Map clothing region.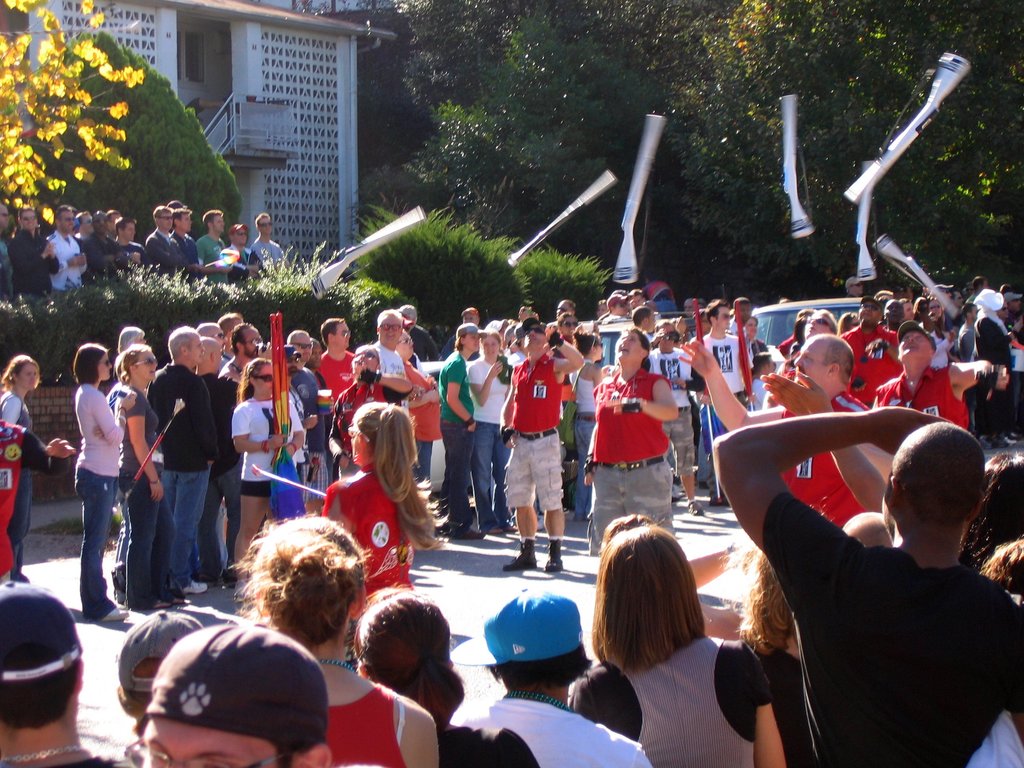
Mapped to [left=72, top=331, right=906, bottom=604].
